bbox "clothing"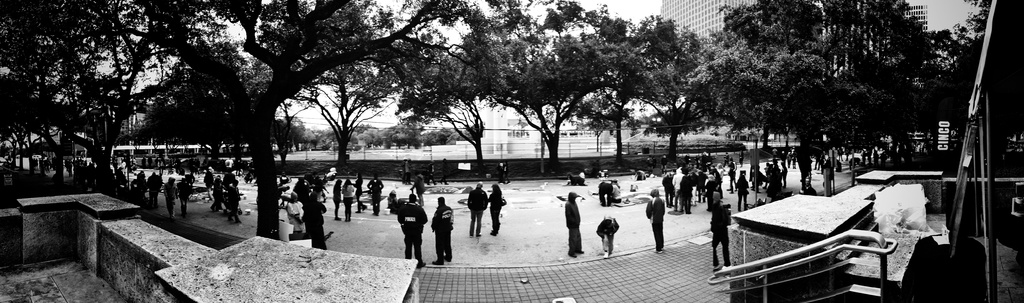
(676, 177, 691, 208)
